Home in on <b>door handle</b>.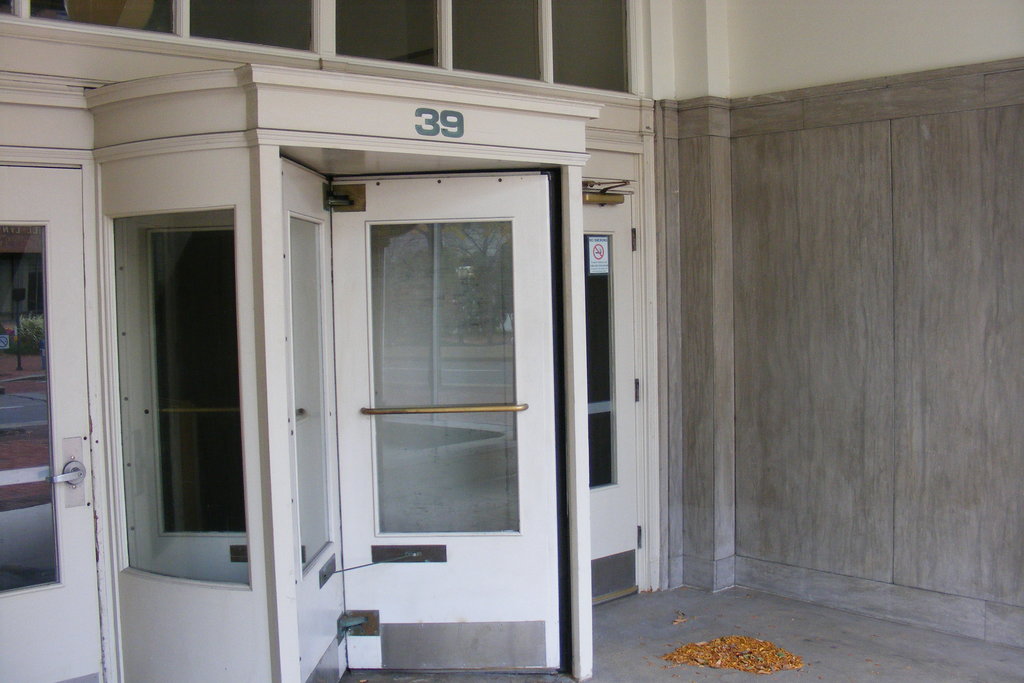
Homed in at <bbox>360, 402, 528, 415</bbox>.
